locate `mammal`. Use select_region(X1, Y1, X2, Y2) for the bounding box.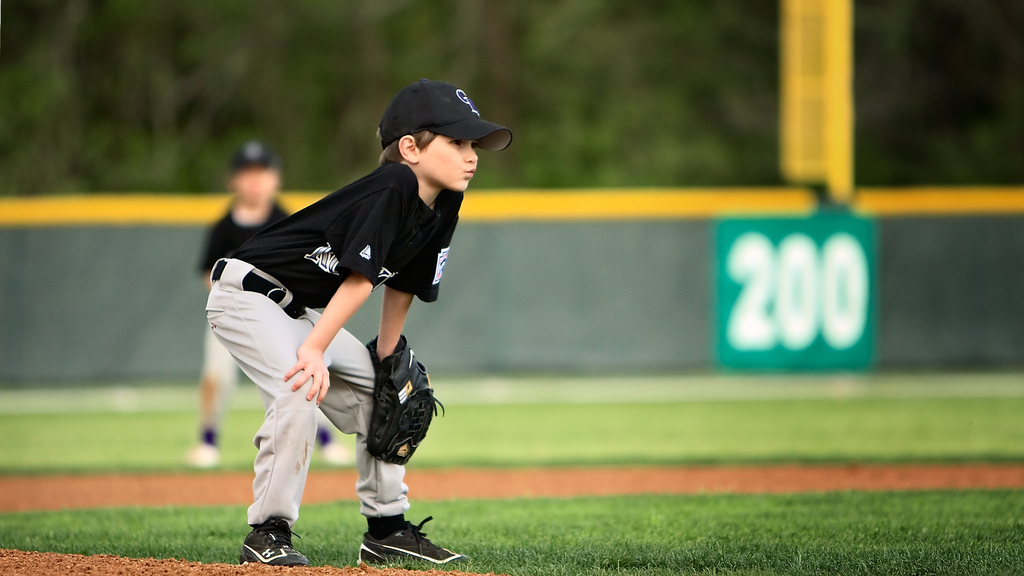
select_region(190, 136, 337, 465).
